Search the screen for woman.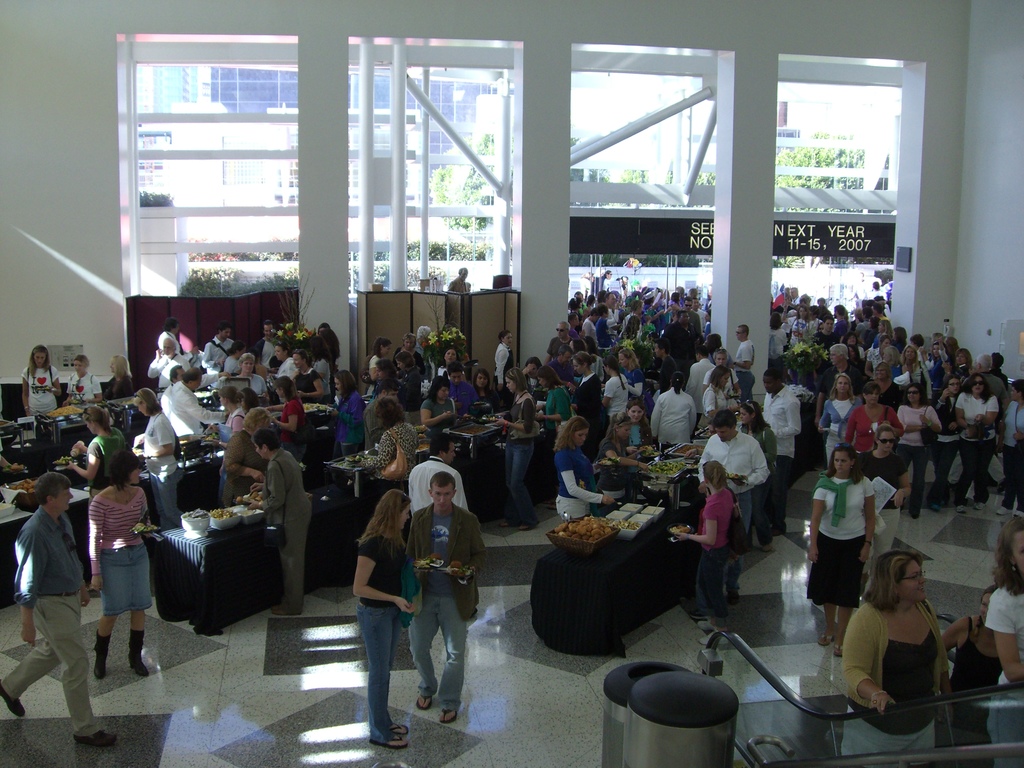
Found at 994/518/1023/685.
